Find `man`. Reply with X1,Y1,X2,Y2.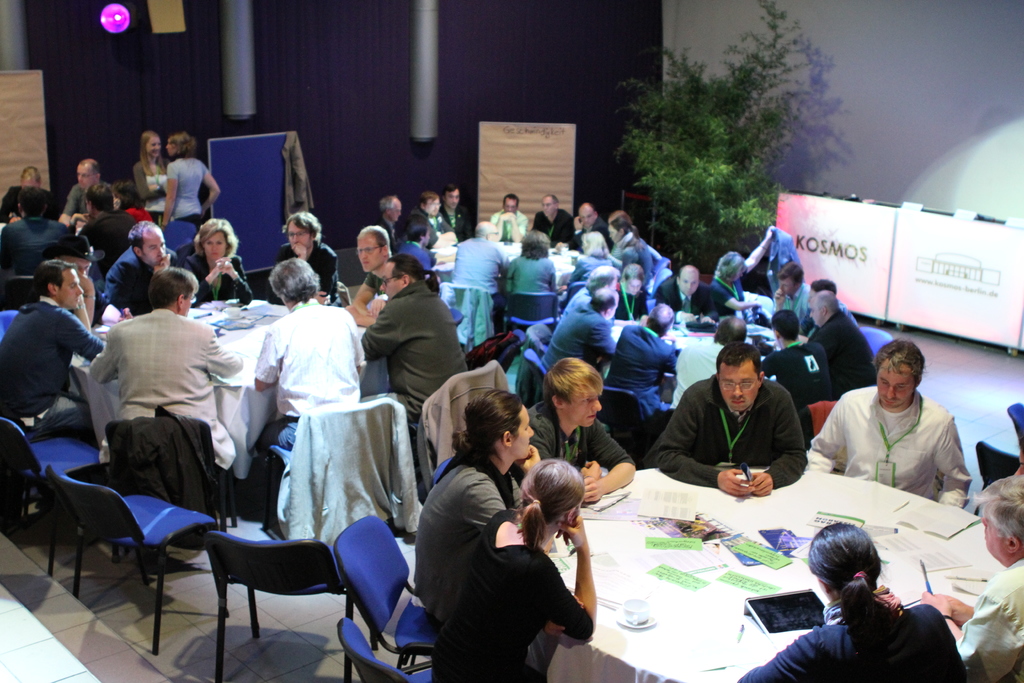
529,195,578,247.
